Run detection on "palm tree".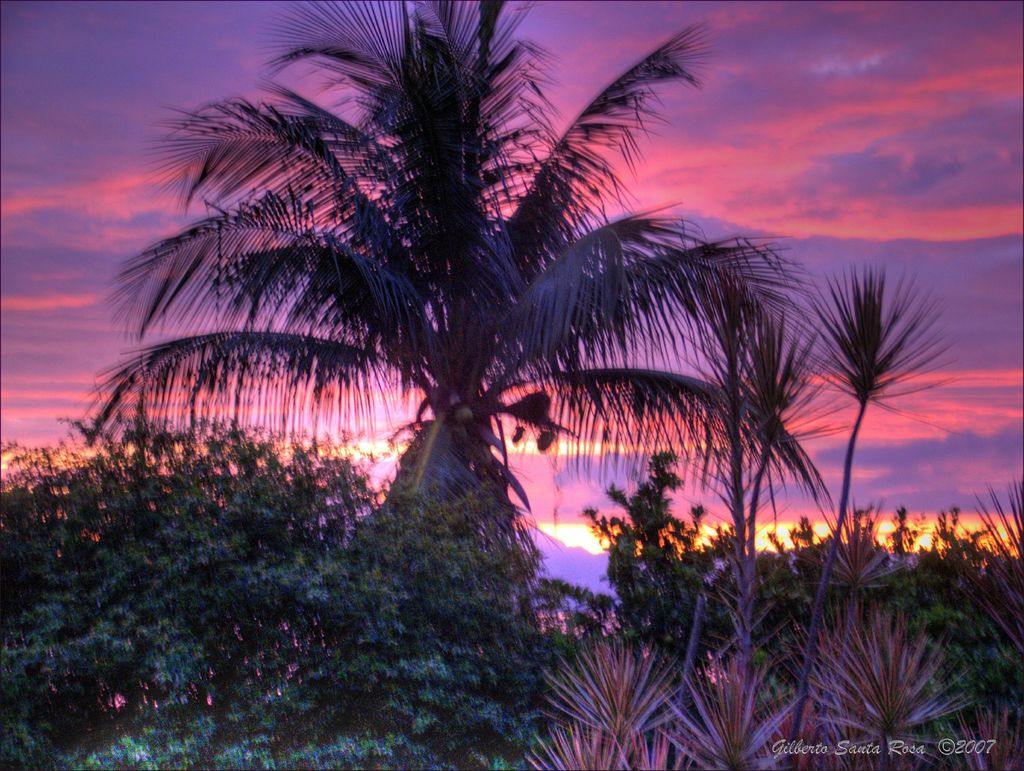
Result: x1=107, y1=2, x2=762, y2=640.
